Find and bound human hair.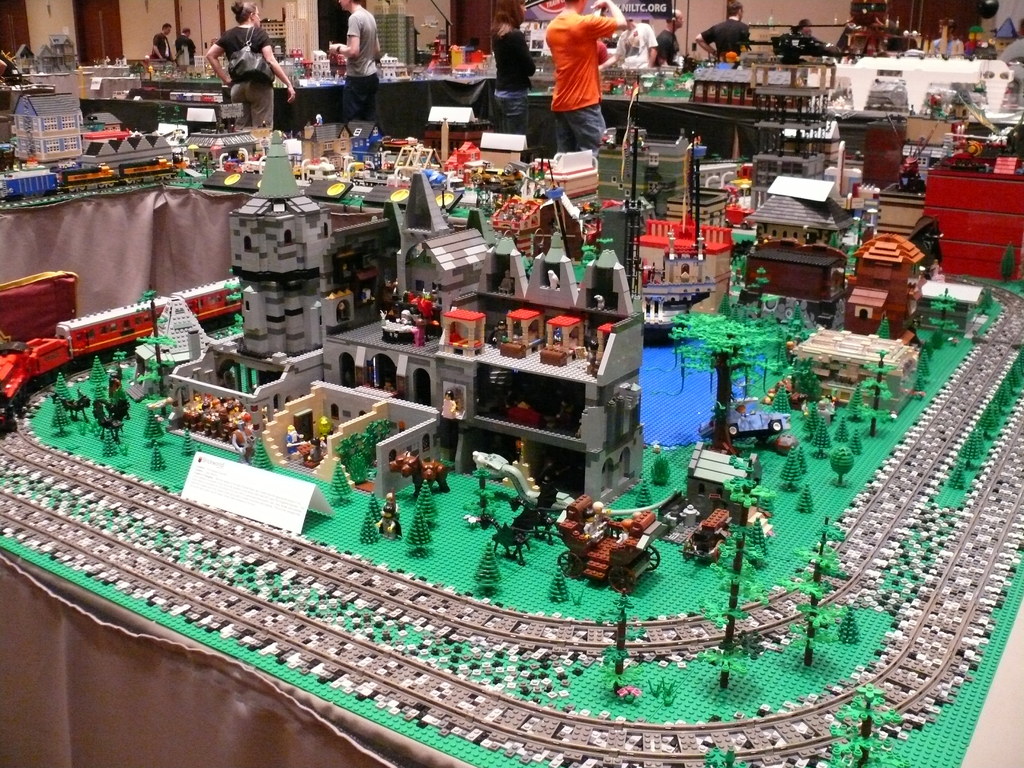
Bound: 181, 26, 190, 33.
